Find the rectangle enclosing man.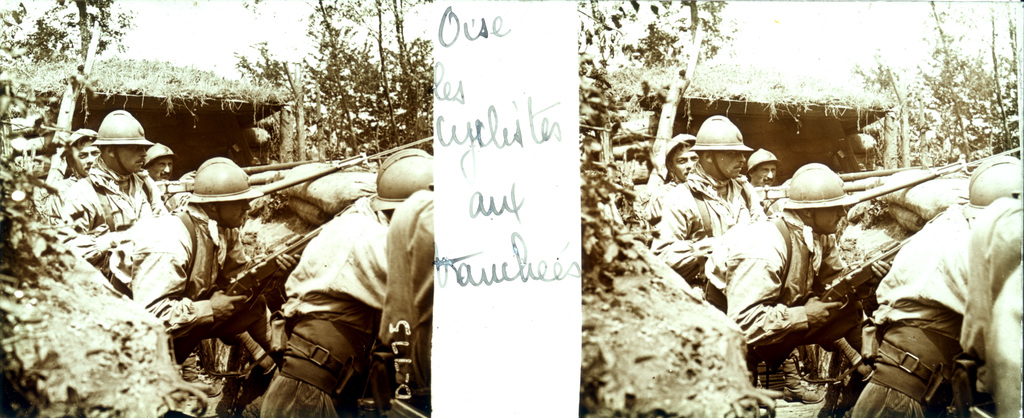
box=[639, 130, 694, 251].
